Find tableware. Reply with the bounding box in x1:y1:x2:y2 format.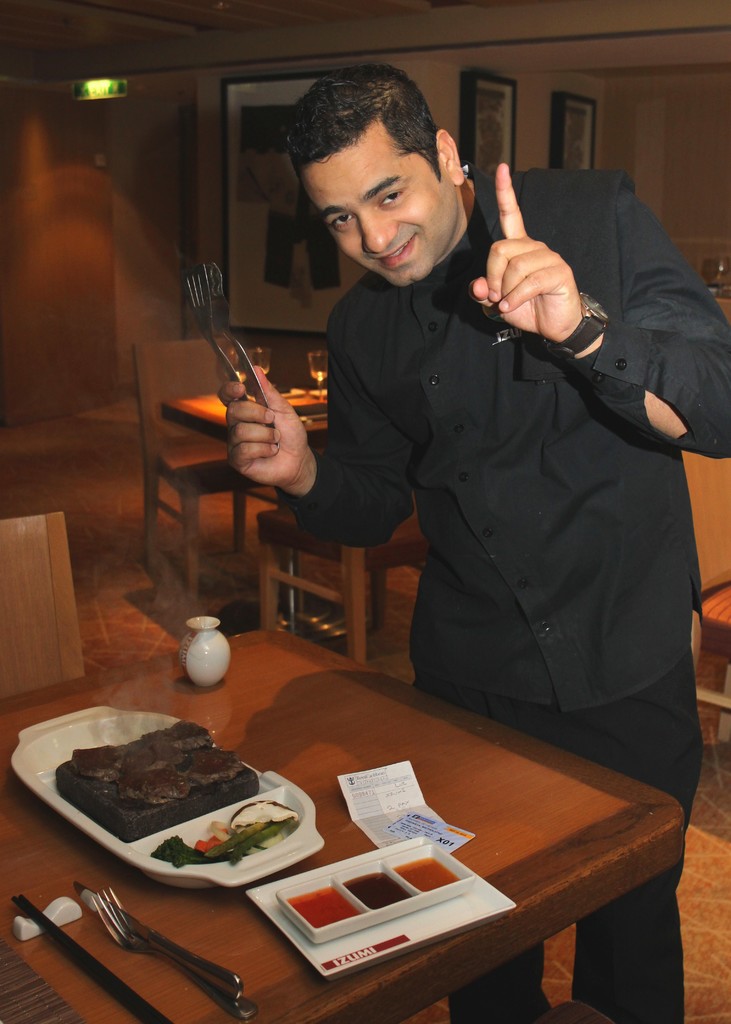
183:259:246:394.
